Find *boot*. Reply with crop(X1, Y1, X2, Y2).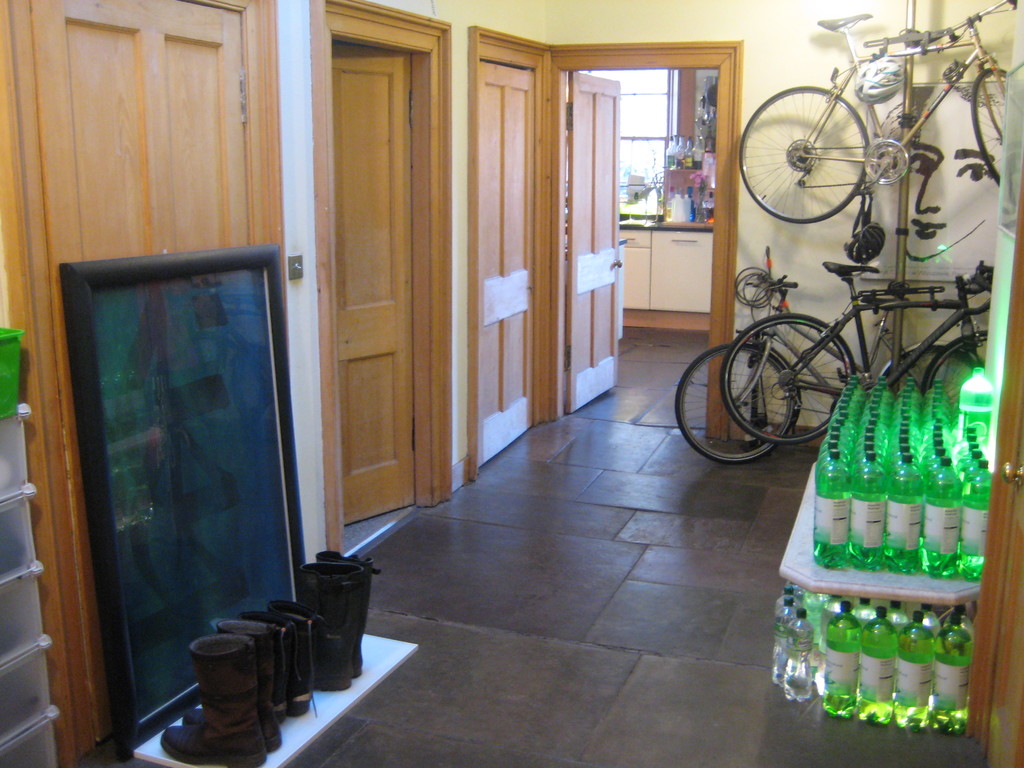
crop(298, 558, 366, 691).
